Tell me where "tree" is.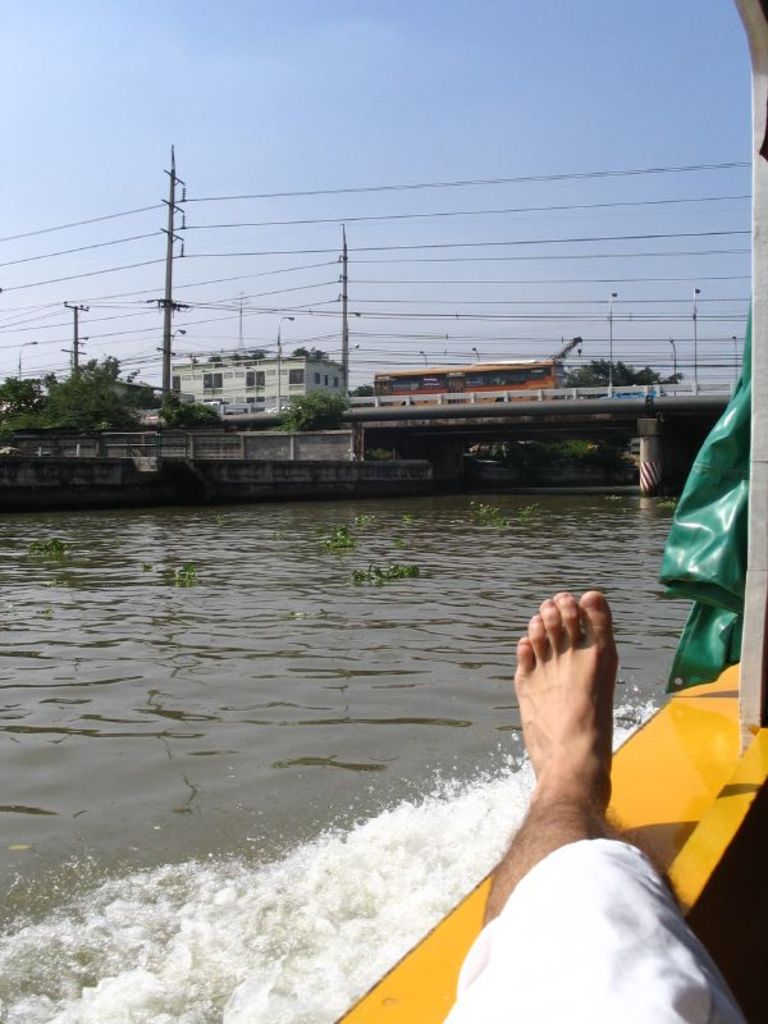
"tree" is at 161 393 225 430.
